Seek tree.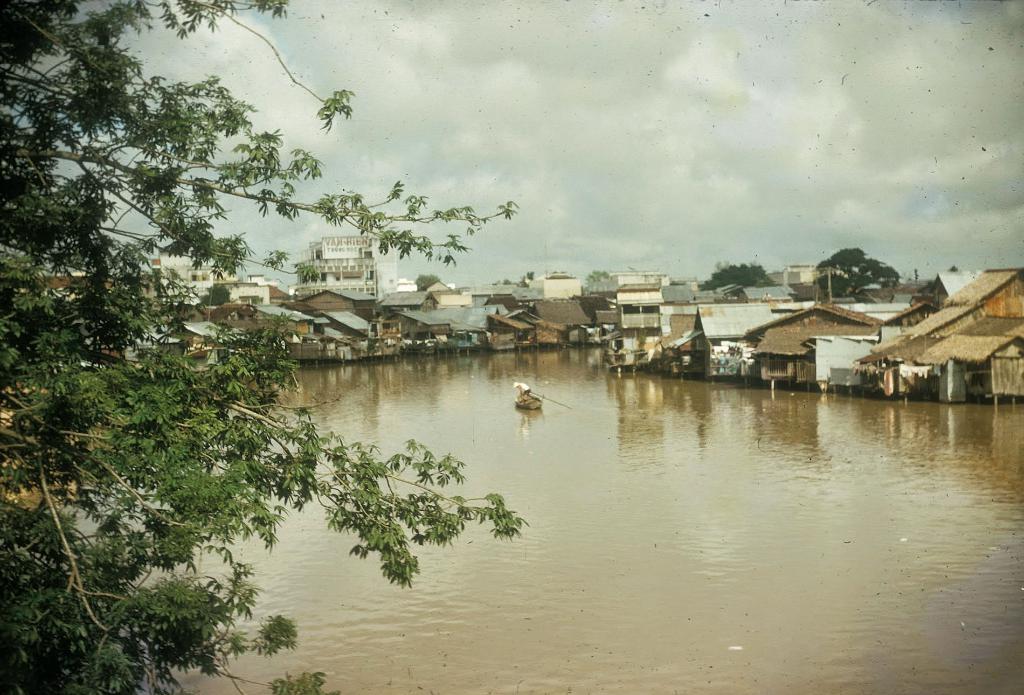
(x1=811, y1=244, x2=900, y2=298).
